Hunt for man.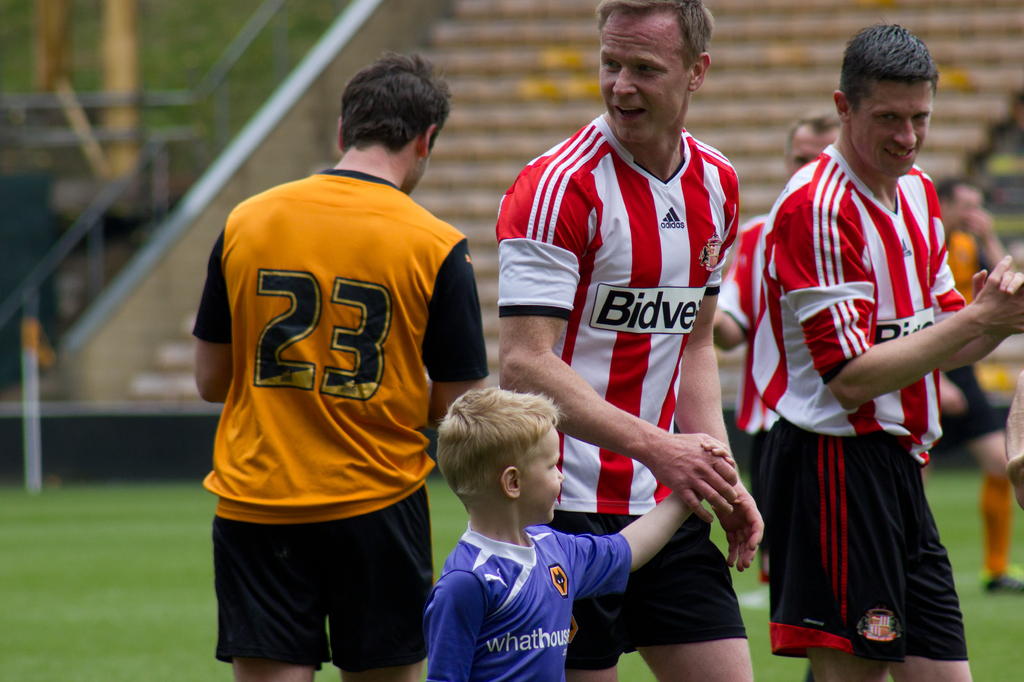
Hunted down at Rect(710, 111, 841, 582).
